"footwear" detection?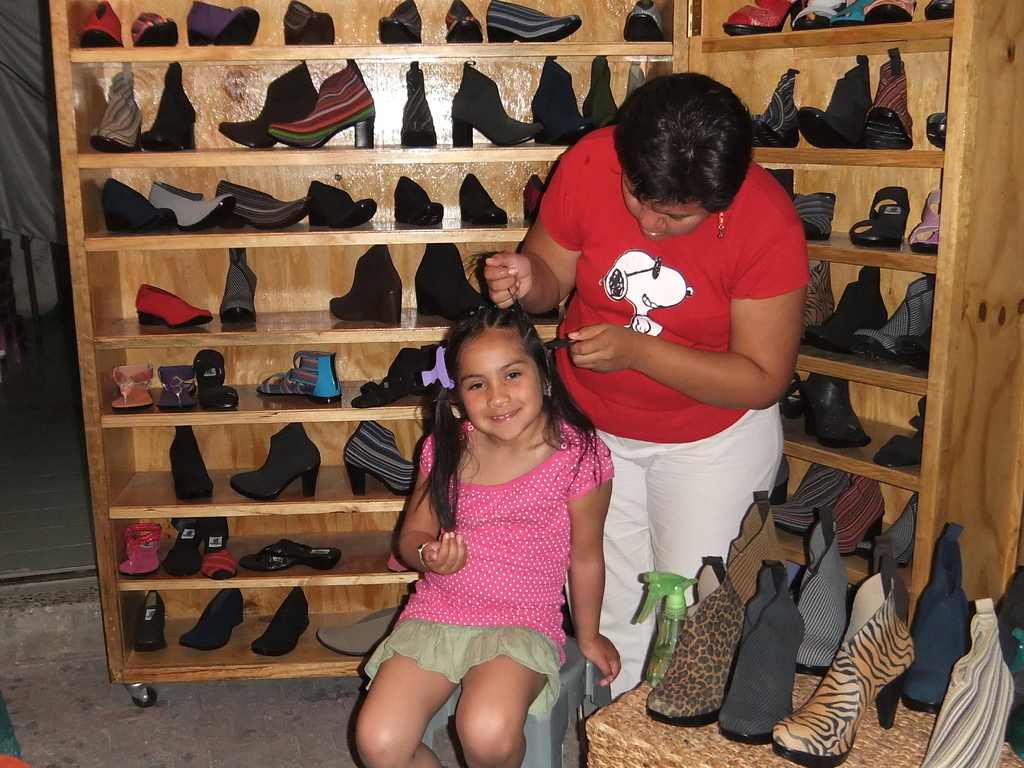
{"left": 625, "top": 57, "right": 646, "bottom": 93}
